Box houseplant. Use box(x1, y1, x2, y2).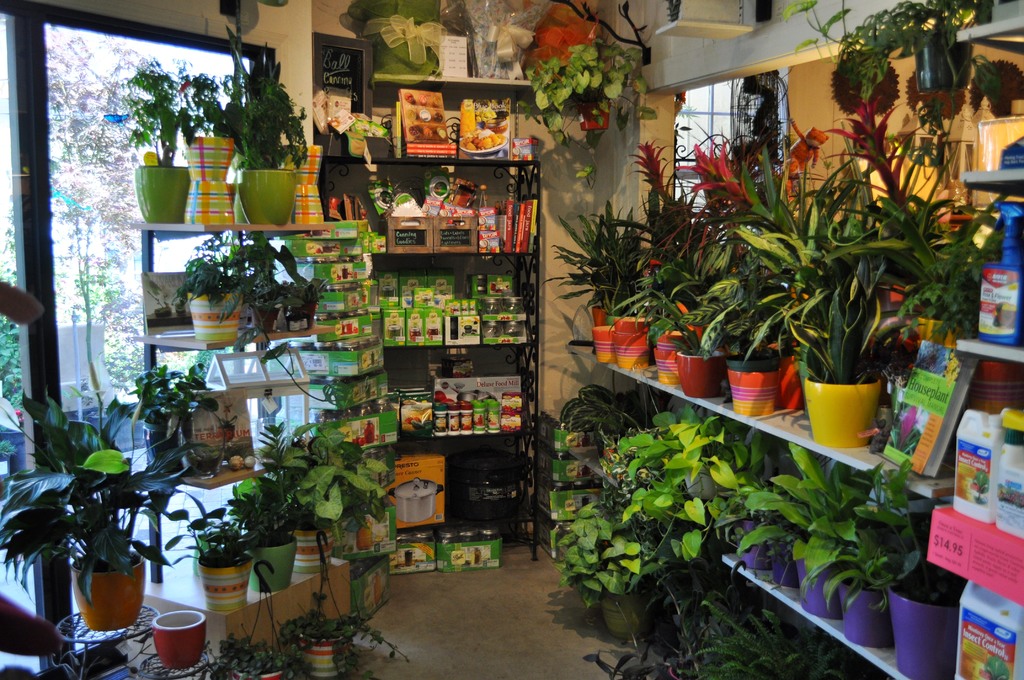
box(252, 412, 394, 572).
